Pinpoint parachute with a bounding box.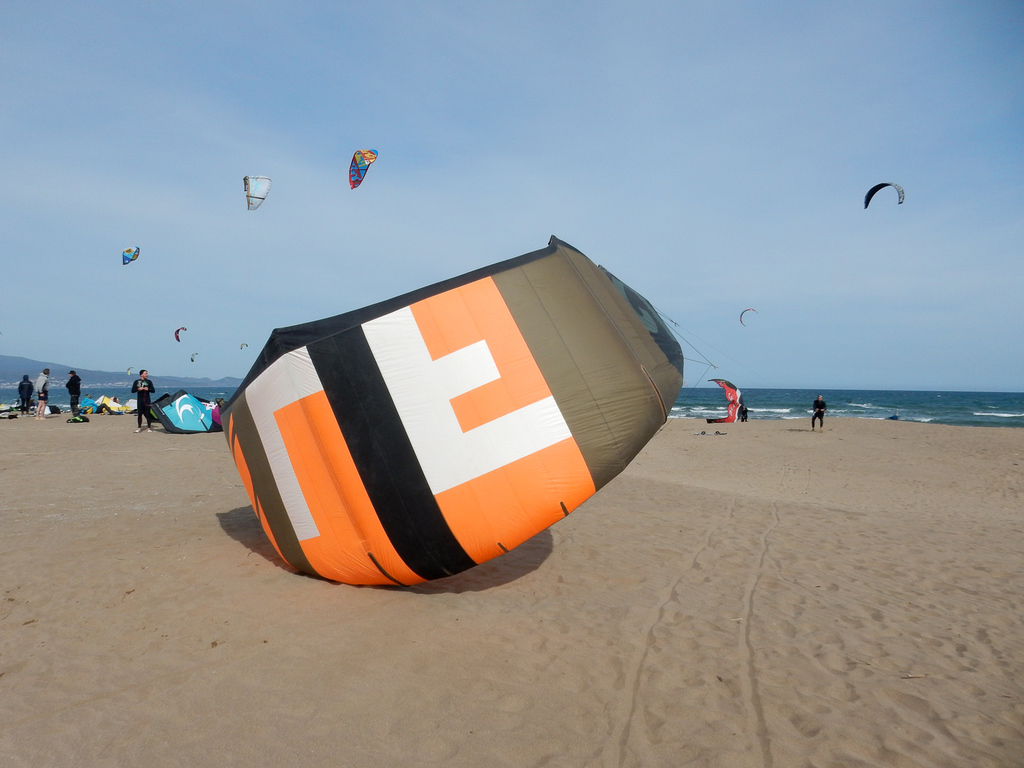
crop(172, 328, 187, 344).
